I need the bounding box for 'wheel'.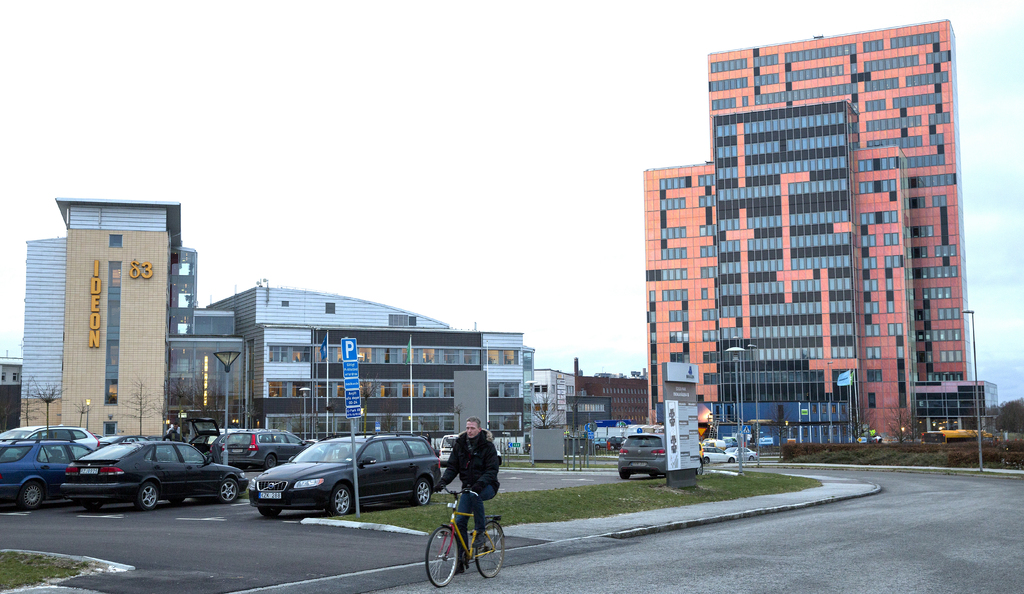
Here it is: 255/507/285/520.
